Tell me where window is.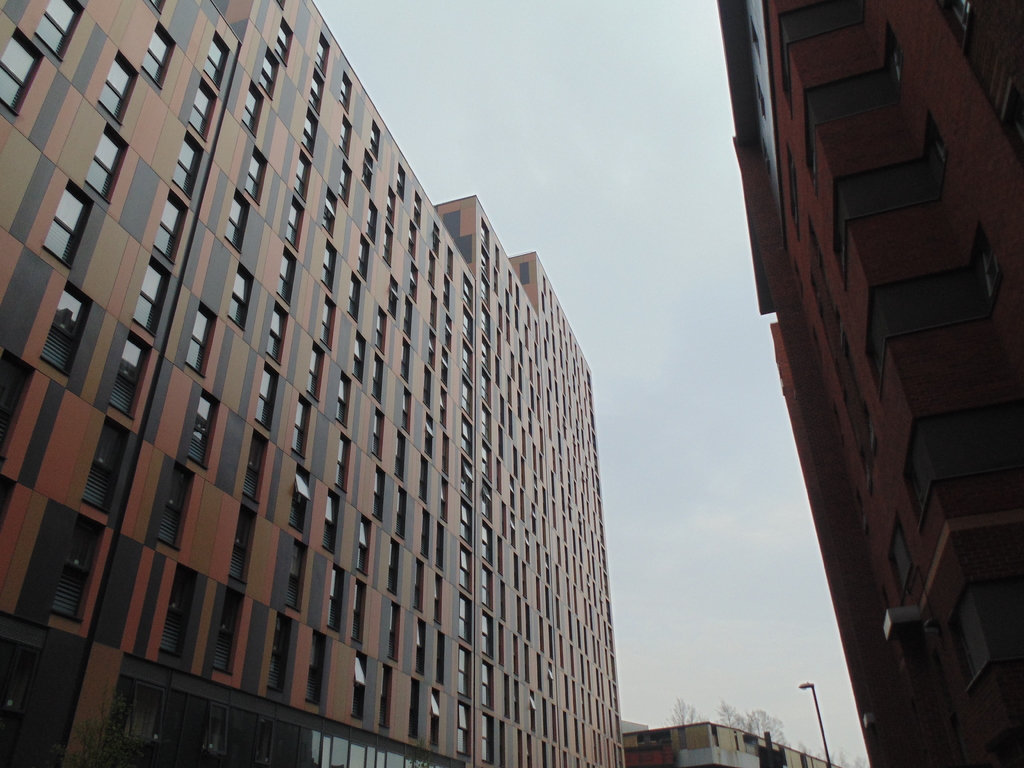
window is at left=293, top=157, right=309, bottom=196.
